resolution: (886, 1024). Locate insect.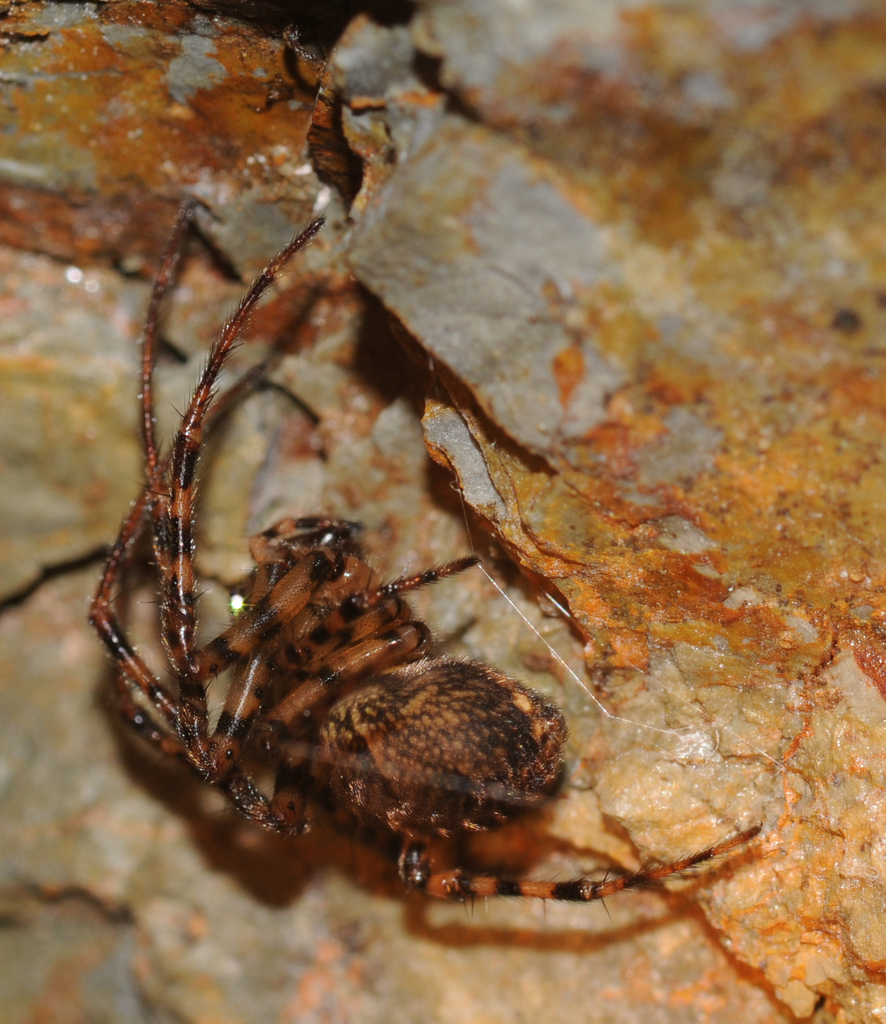
81 188 761 913.
